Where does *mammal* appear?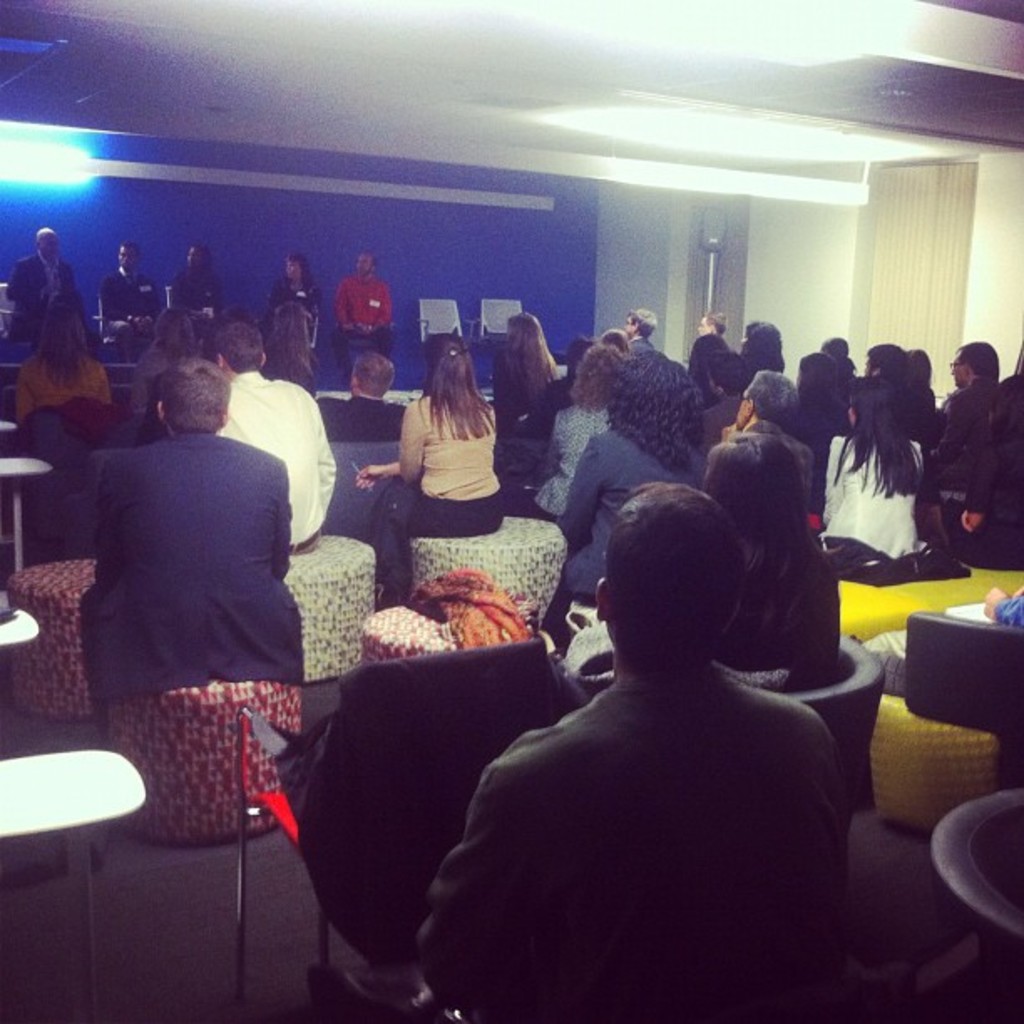
Appears at <box>13,224,84,348</box>.
